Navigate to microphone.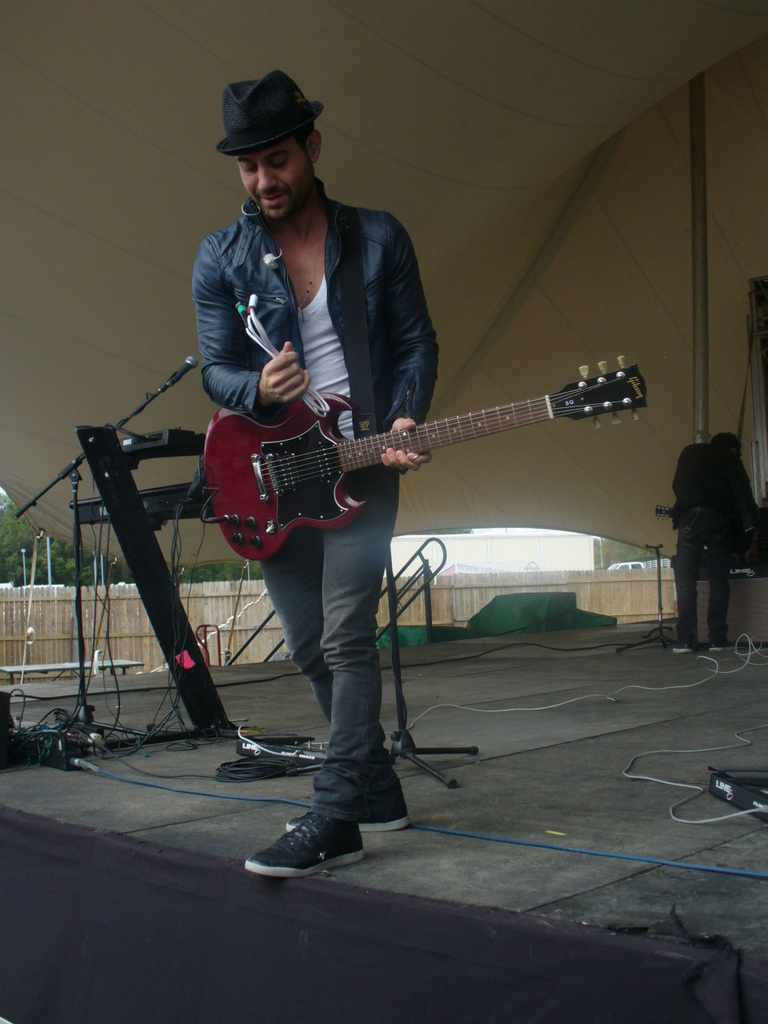
Navigation target: 158,354,198,387.
